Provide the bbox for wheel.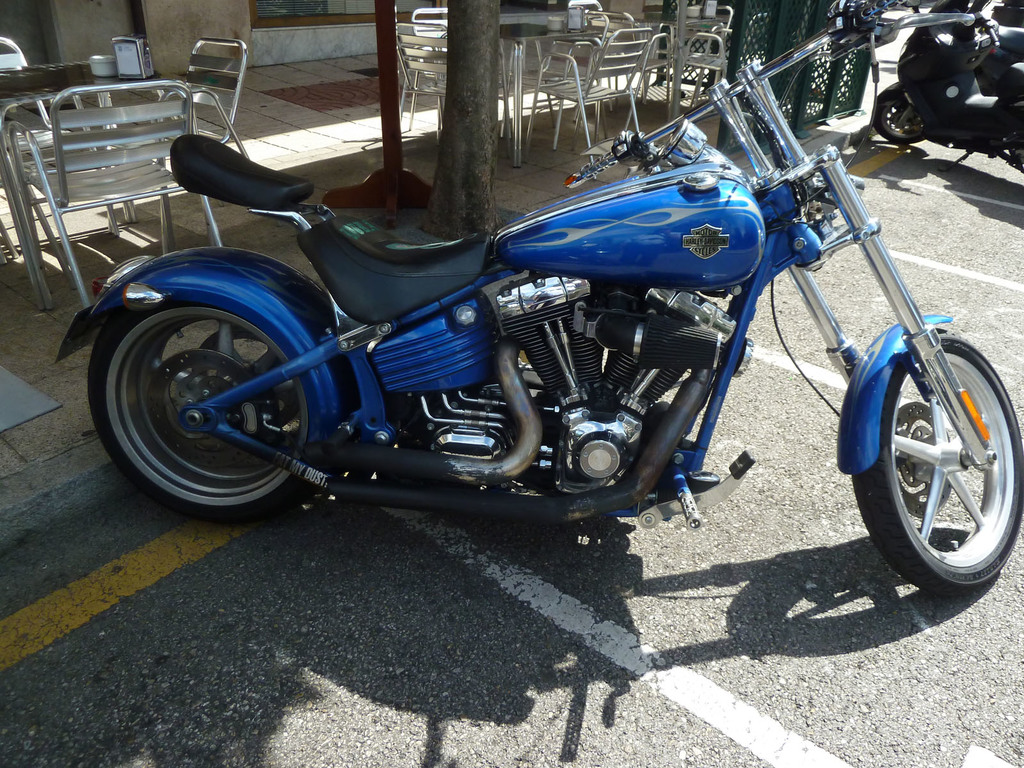
rect(866, 326, 1008, 593).
